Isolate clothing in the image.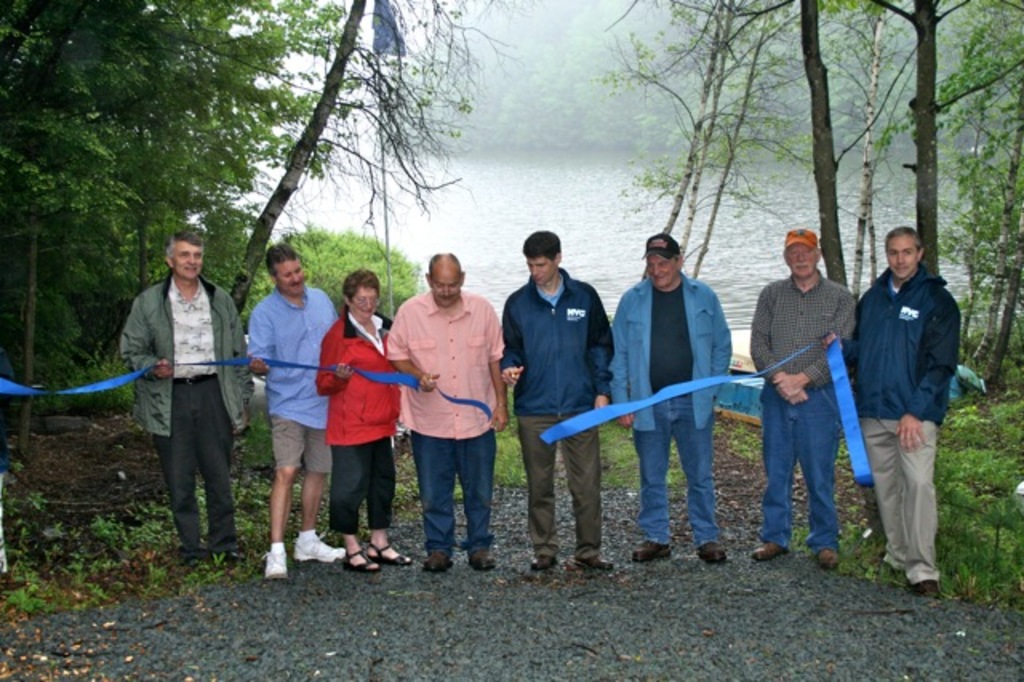
Isolated region: (750,267,862,552).
